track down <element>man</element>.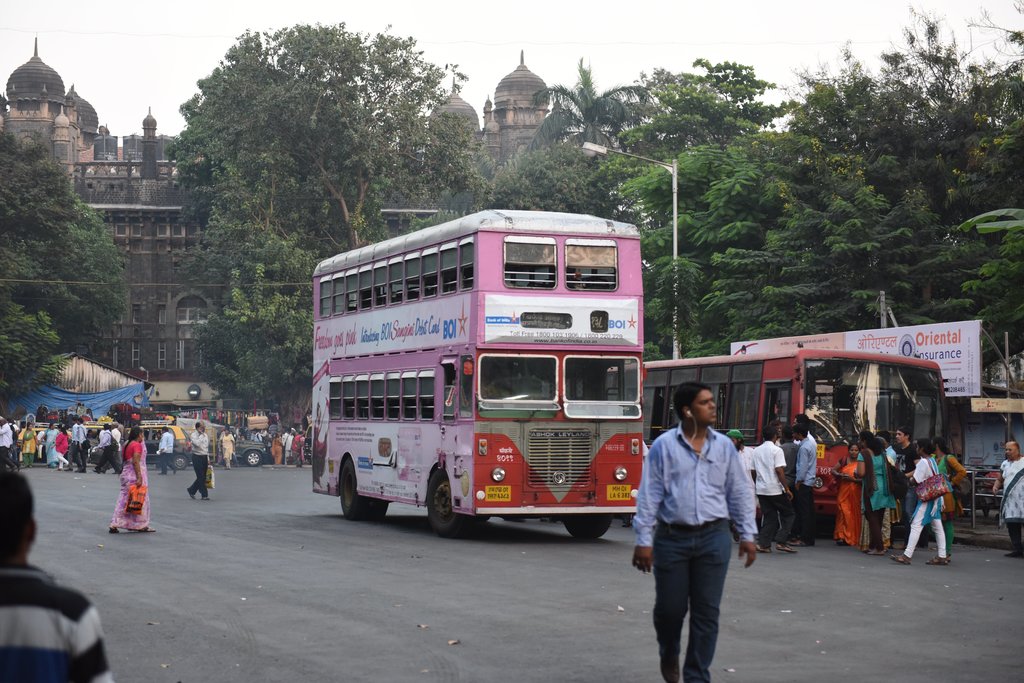
Tracked to select_region(74, 417, 89, 474).
